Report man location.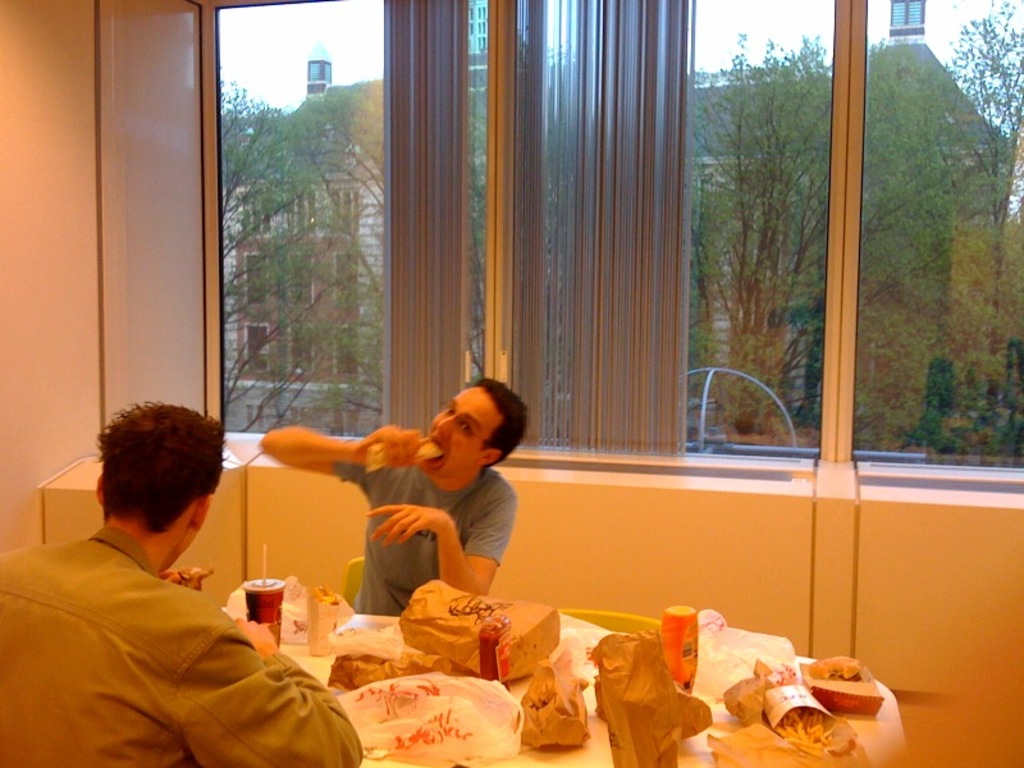
Report: bbox=(256, 375, 530, 603).
